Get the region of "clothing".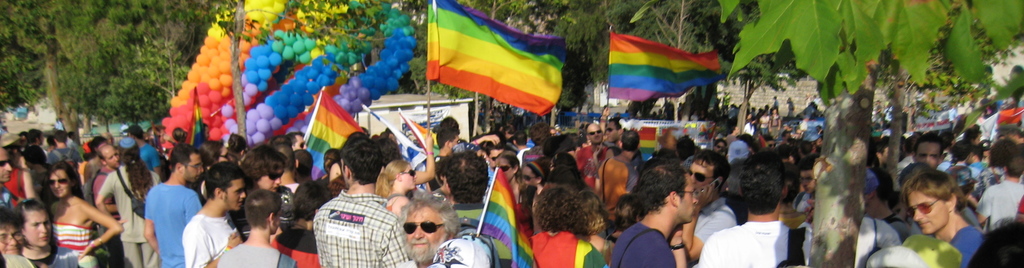
locate(43, 246, 94, 267).
